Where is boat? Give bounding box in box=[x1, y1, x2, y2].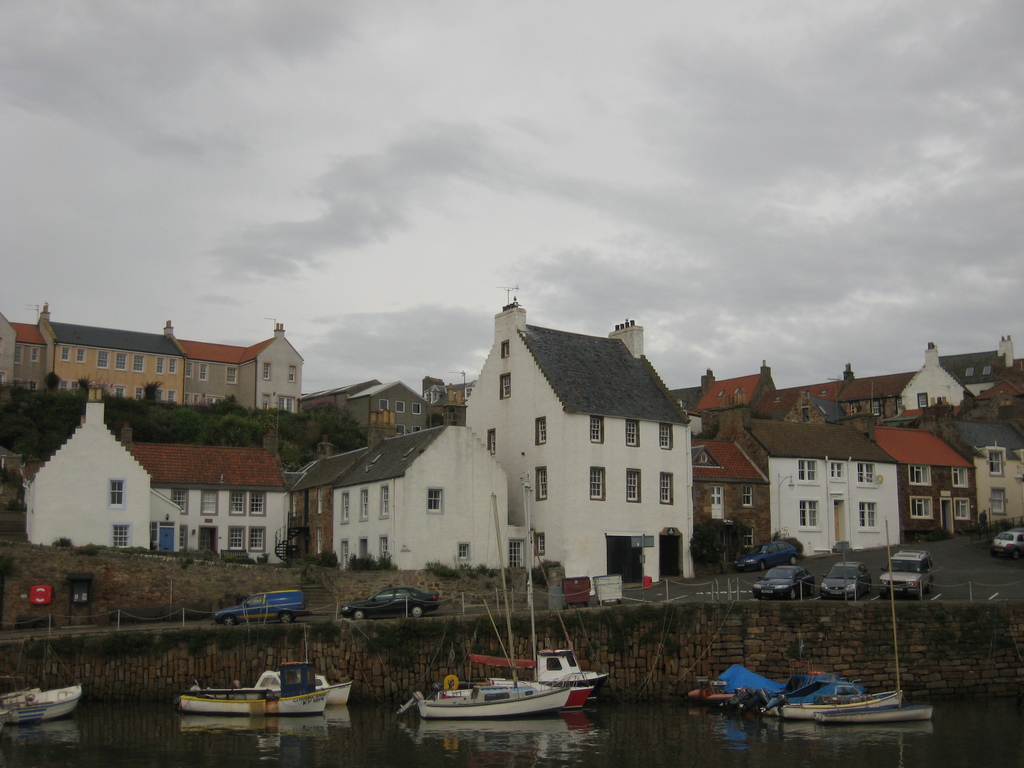
box=[0, 677, 86, 723].
